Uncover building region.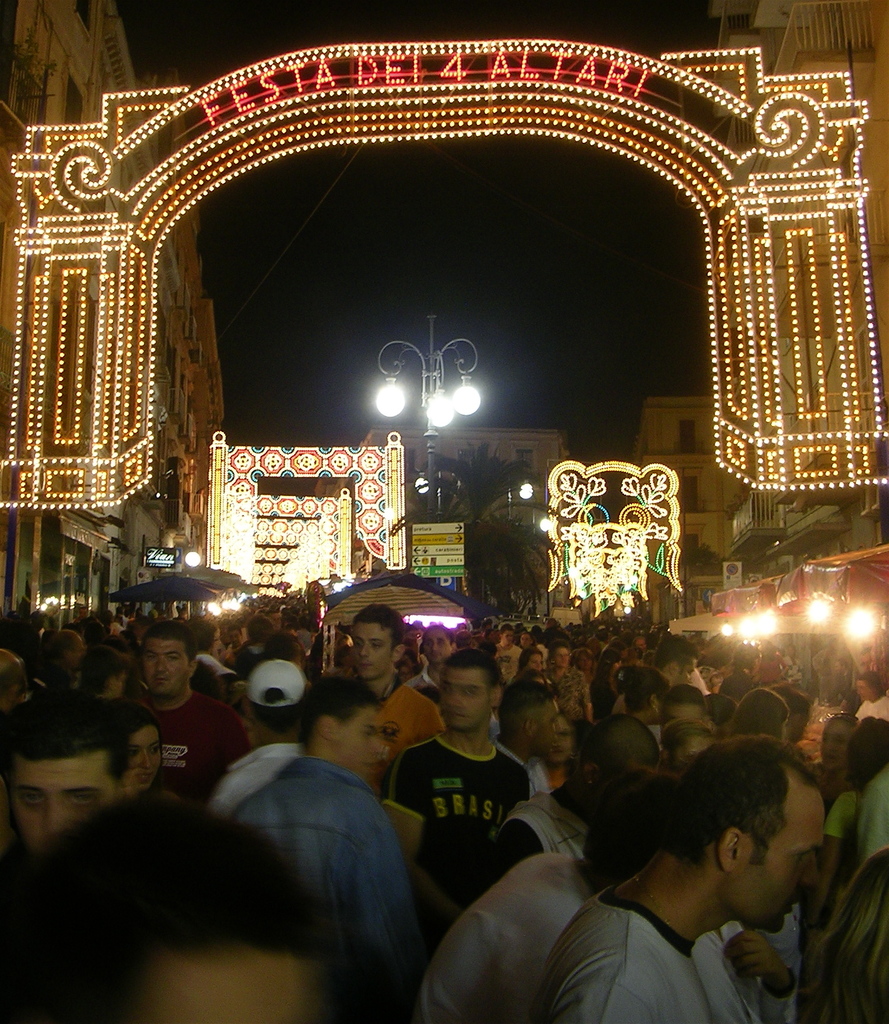
Uncovered: <bbox>319, 423, 570, 526</bbox>.
